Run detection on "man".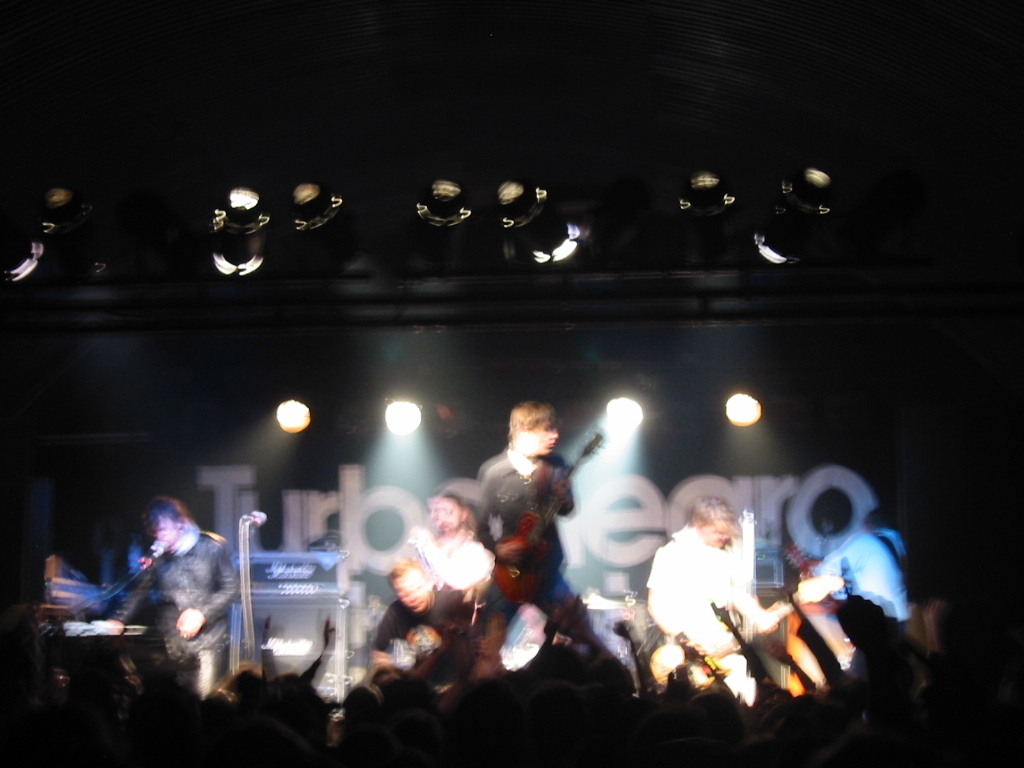
Result: Rect(366, 558, 476, 665).
